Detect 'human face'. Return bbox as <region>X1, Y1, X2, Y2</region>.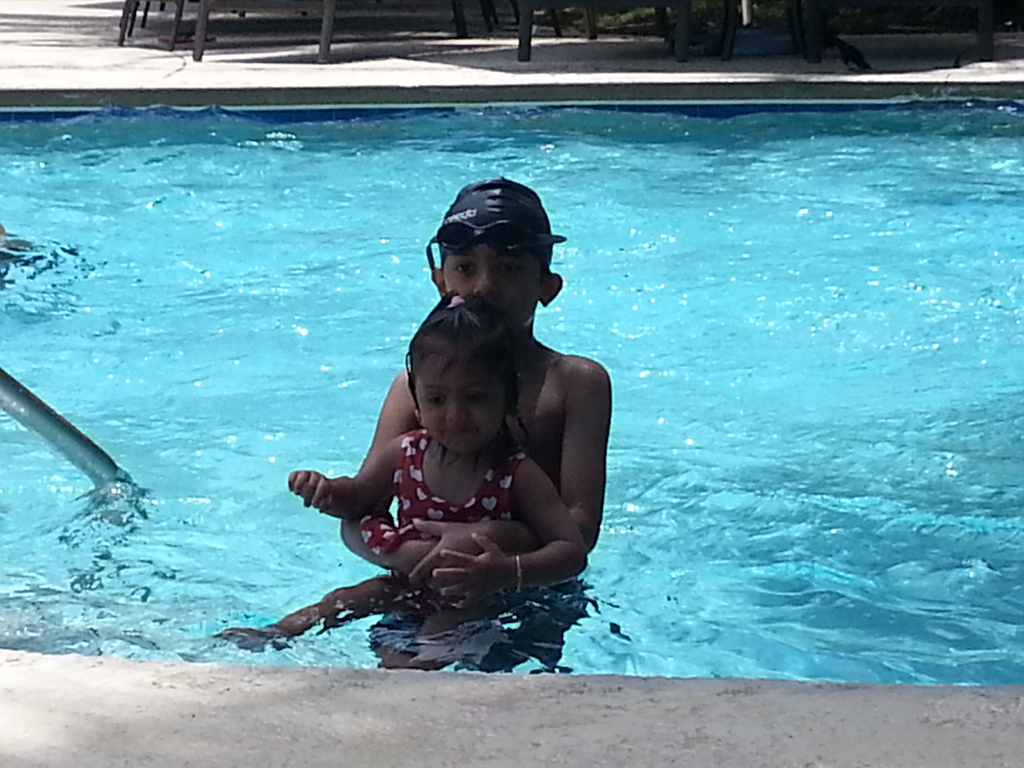
<region>413, 350, 508, 451</region>.
